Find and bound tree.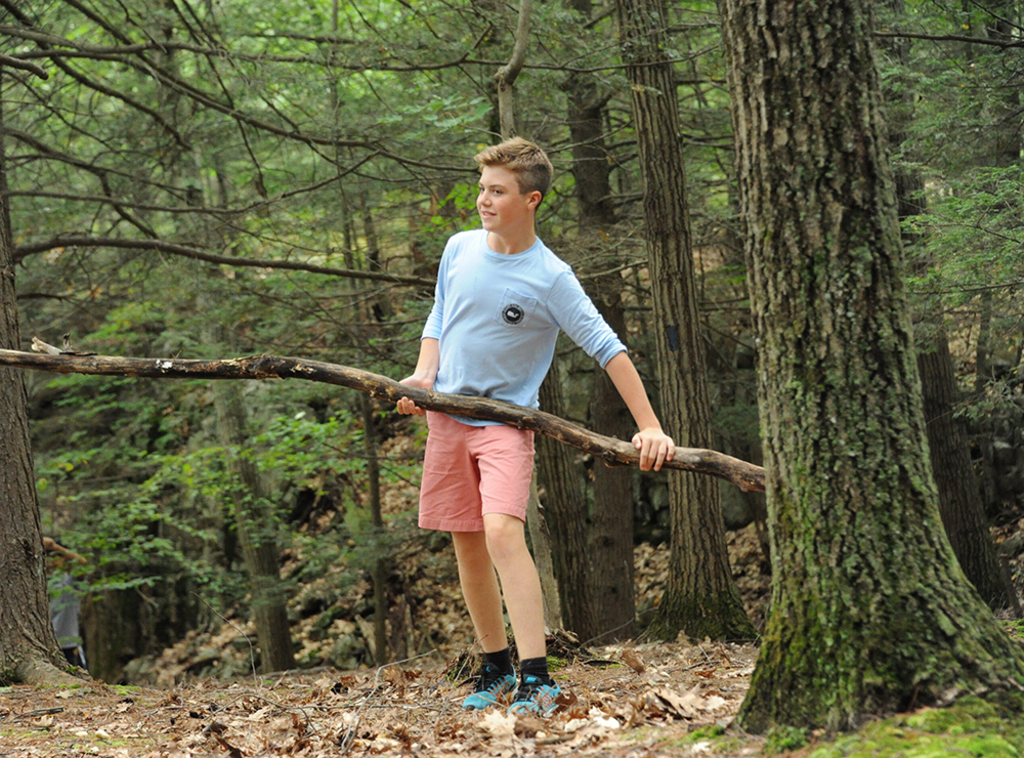
Bound: <bbox>256, 0, 435, 660</bbox>.
